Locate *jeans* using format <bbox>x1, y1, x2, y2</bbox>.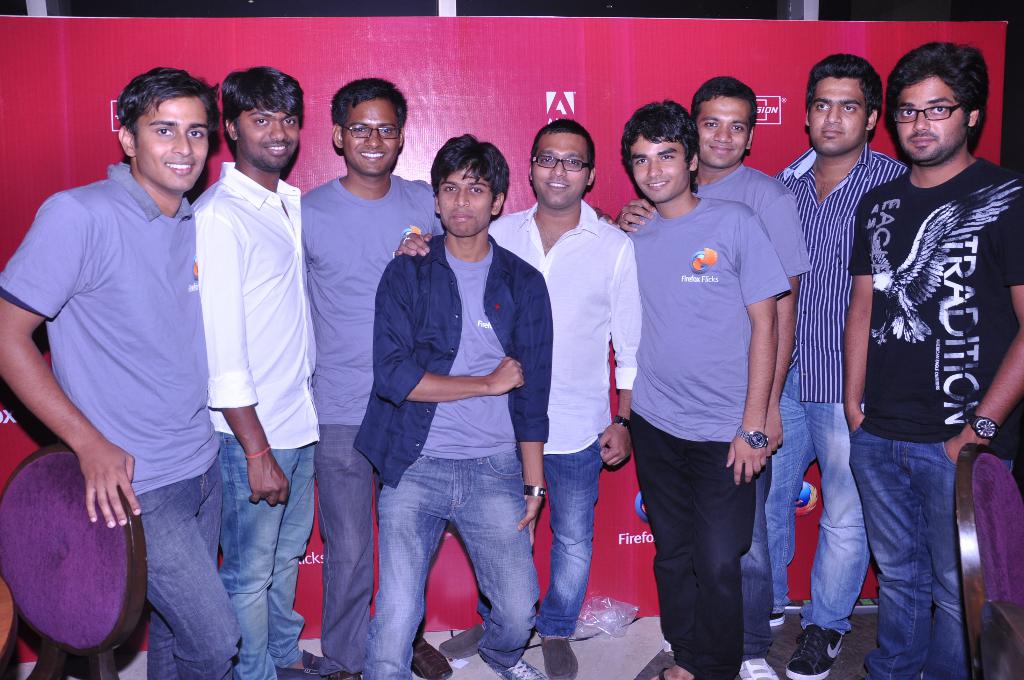
<bbox>215, 432, 315, 679</bbox>.
